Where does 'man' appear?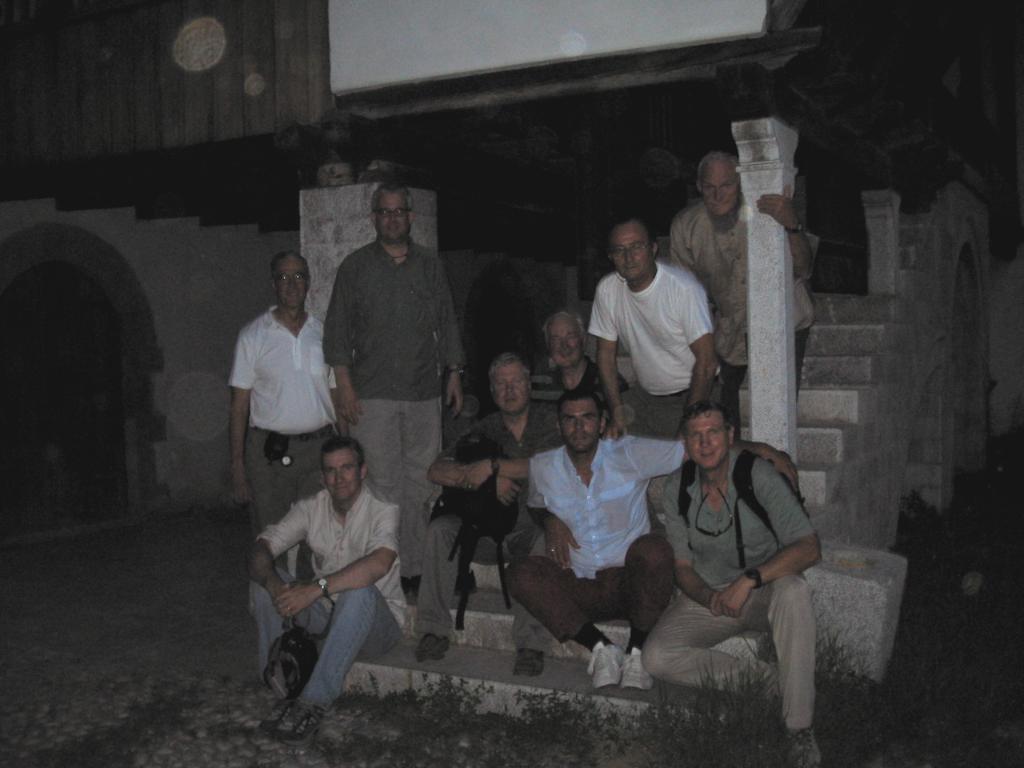
Appears at left=413, top=345, right=573, bottom=679.
